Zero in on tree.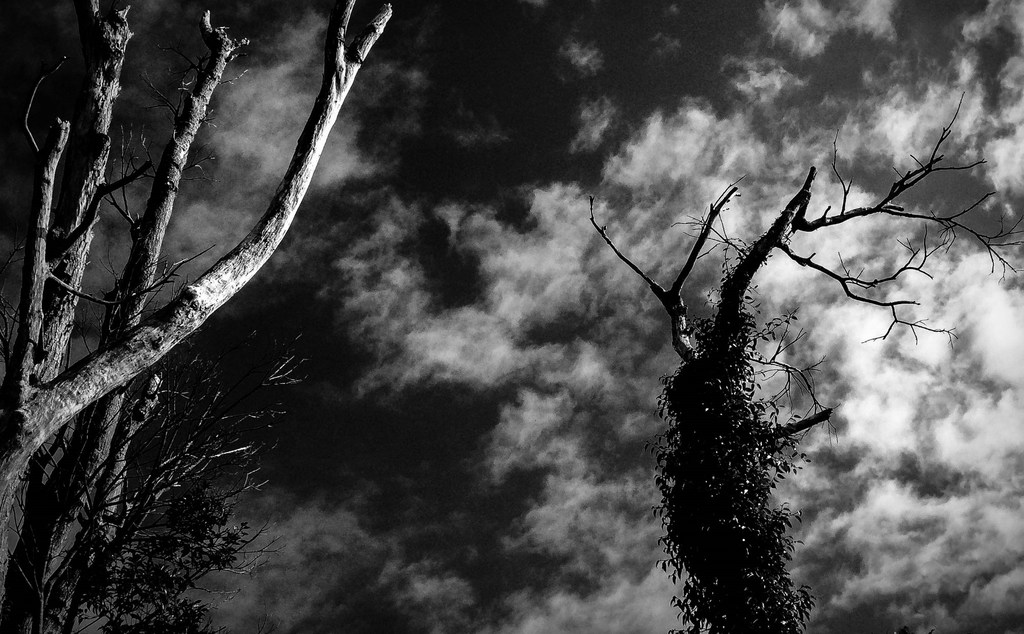
Zeroed in: x1=0 y1=0 x2=395 y2=633.
